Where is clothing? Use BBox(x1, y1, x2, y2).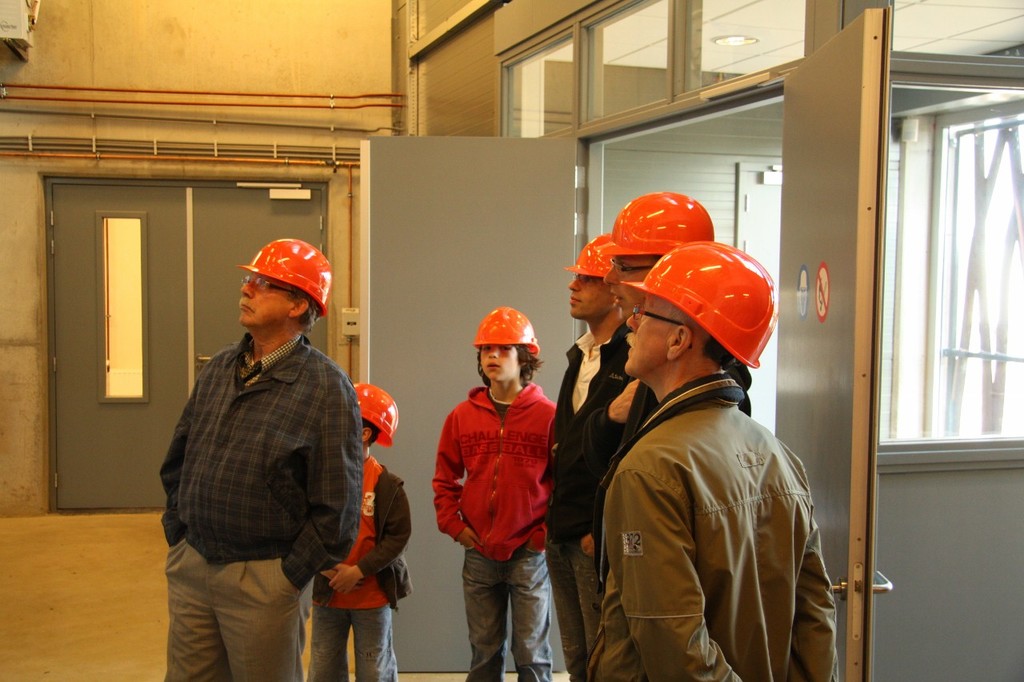
BBox(152, 320, 375, 681).
